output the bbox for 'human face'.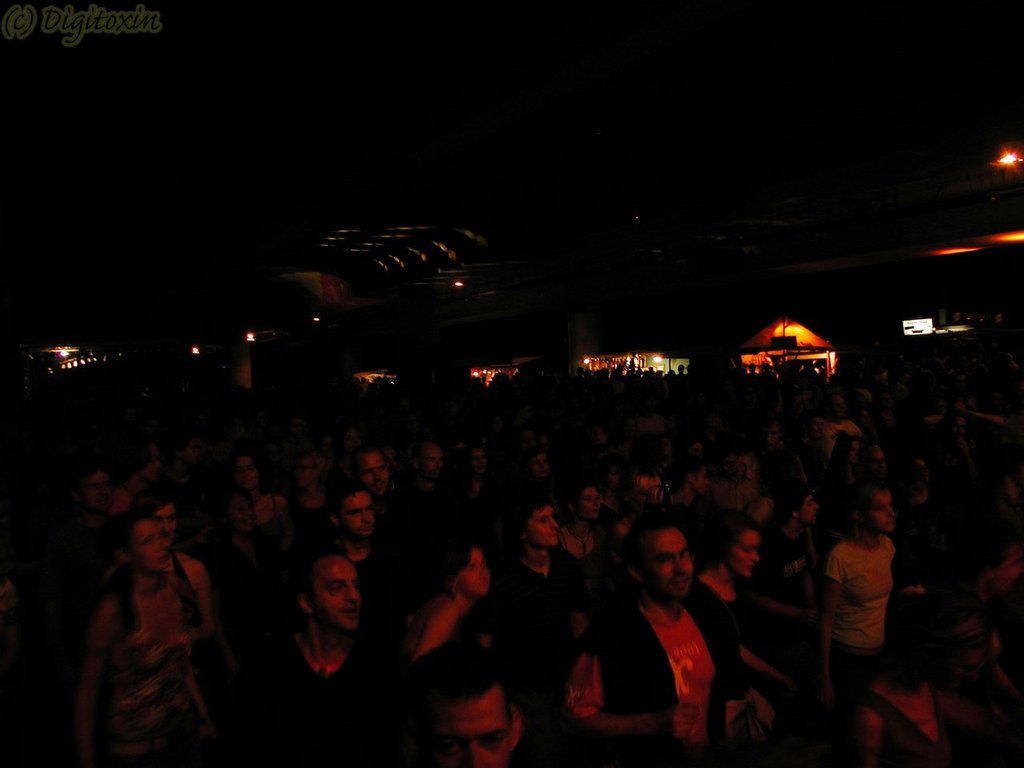
[83,473,109,514].
